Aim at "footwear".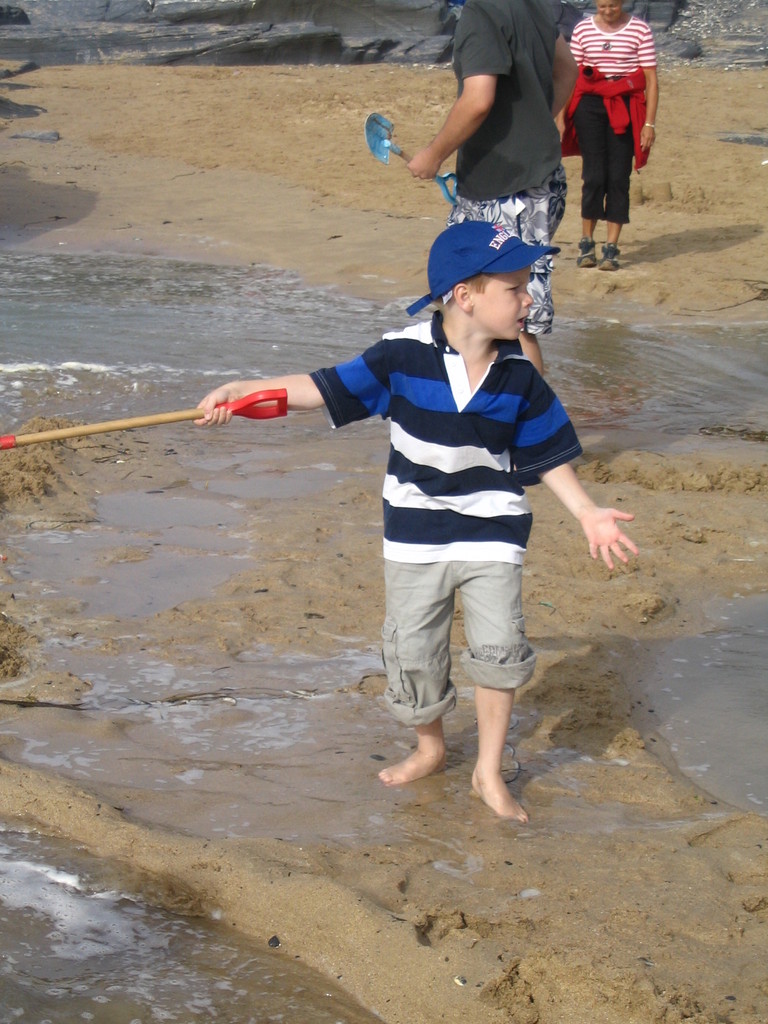
Aimed at bbox=(603, 243, 622, 269).
